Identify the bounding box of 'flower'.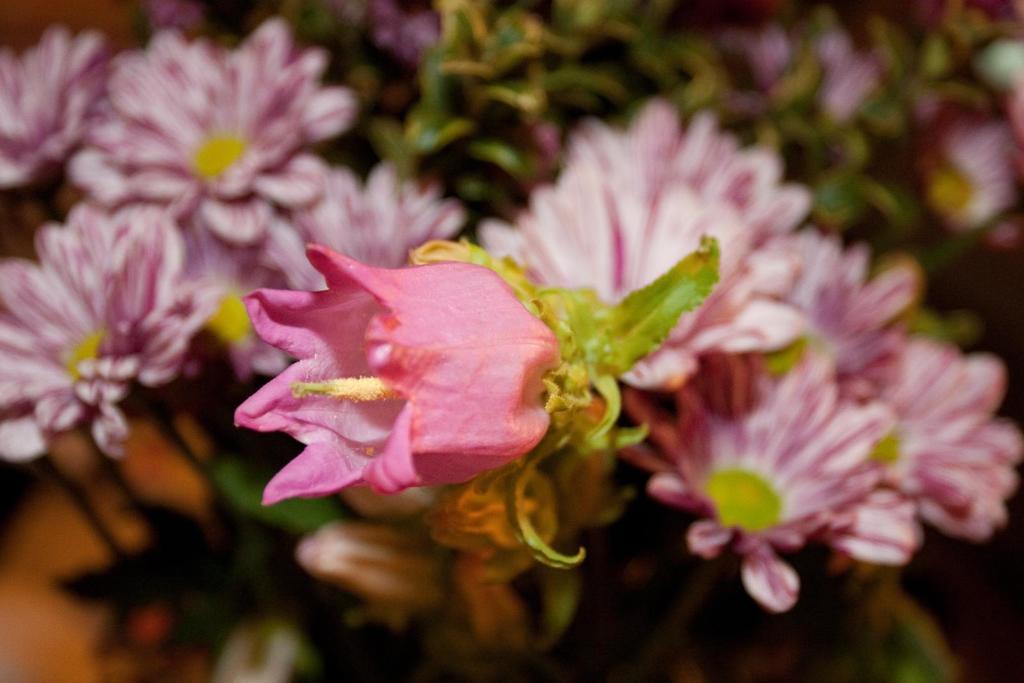
region(782, 227, 913, 371).
